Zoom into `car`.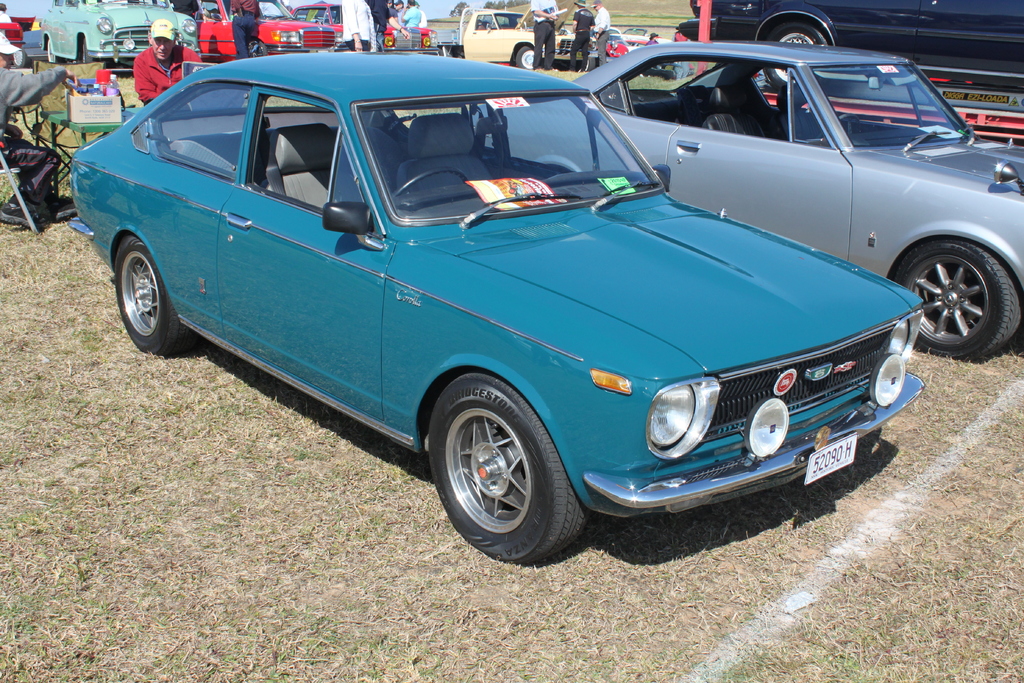
Zoom target: <bbox>285, 6, 438, 52</bbox>.
